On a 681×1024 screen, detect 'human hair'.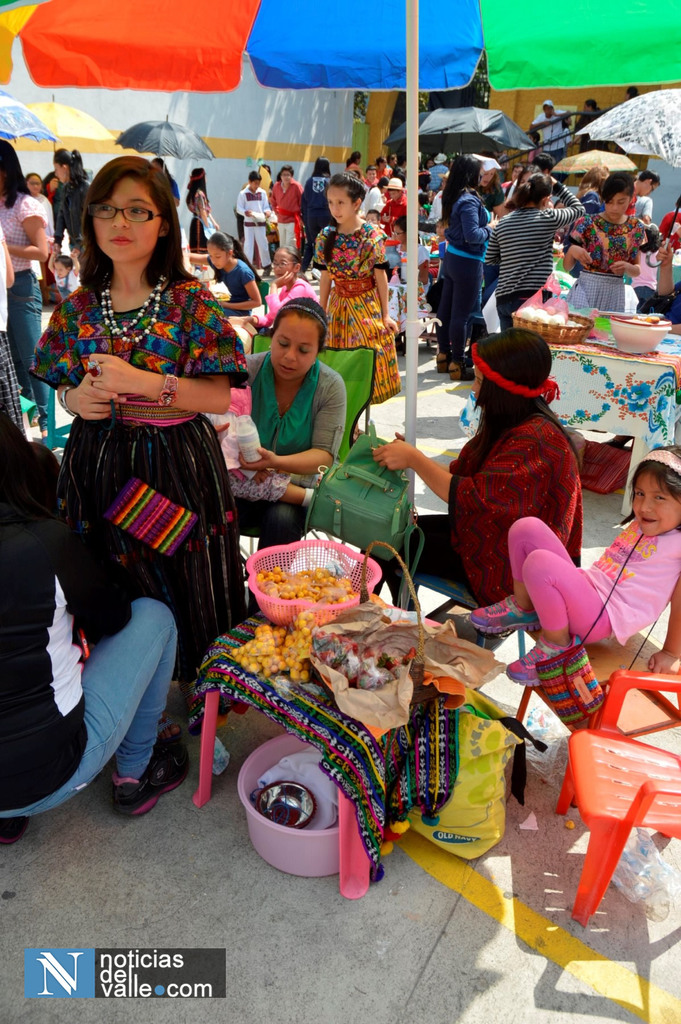
(left=183, top=168, right=206, bottom=194).
